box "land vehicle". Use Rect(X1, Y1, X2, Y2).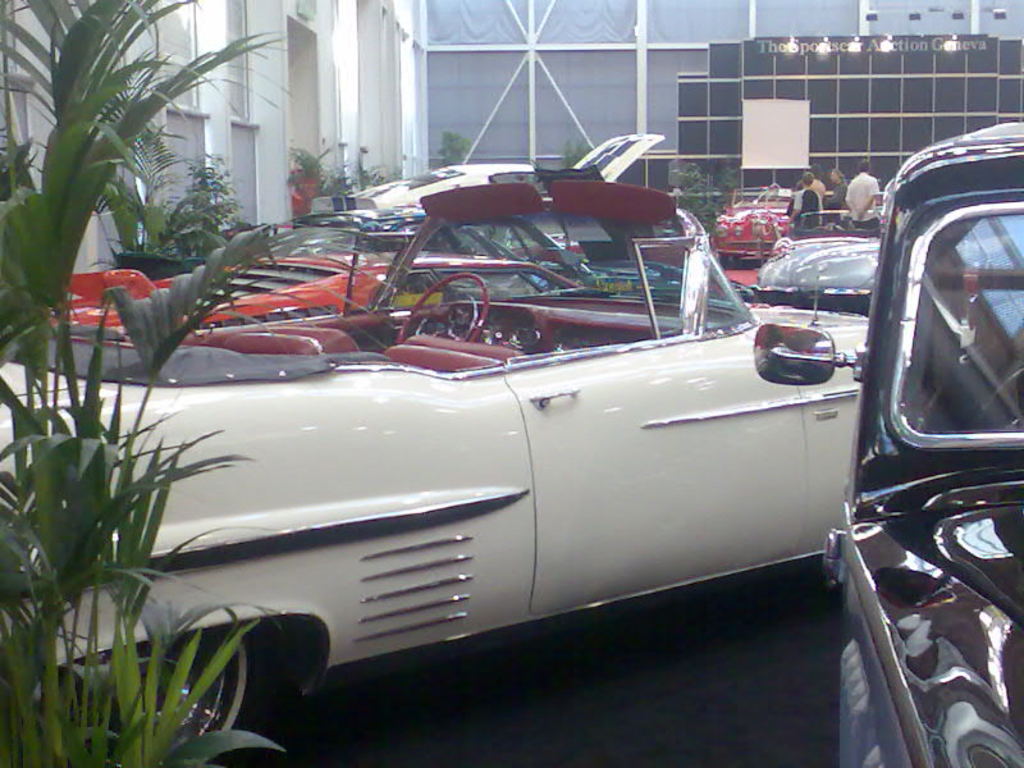
Rect(56, 151, 897, 724).
